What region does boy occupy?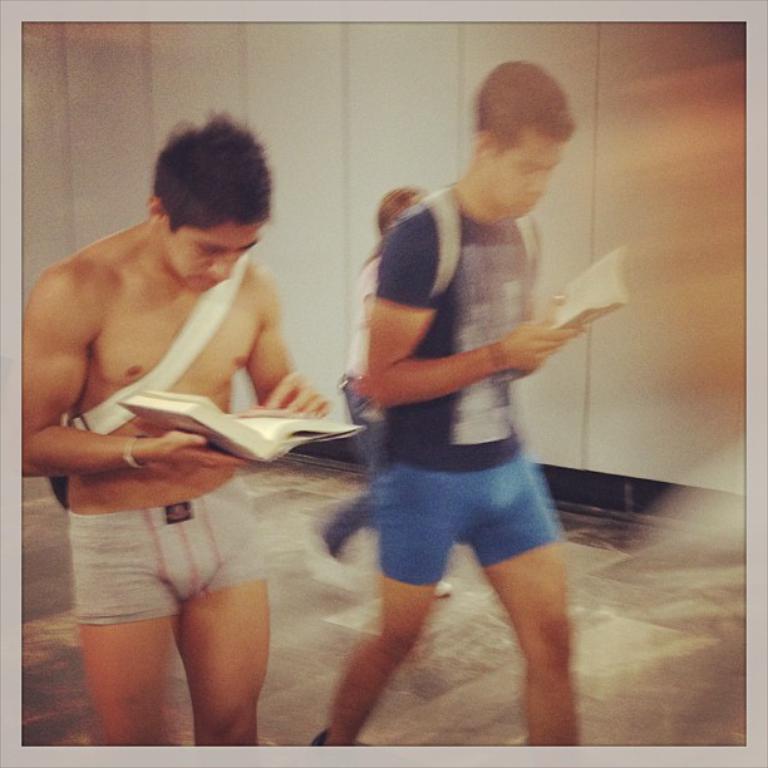
297/74/625/737.
